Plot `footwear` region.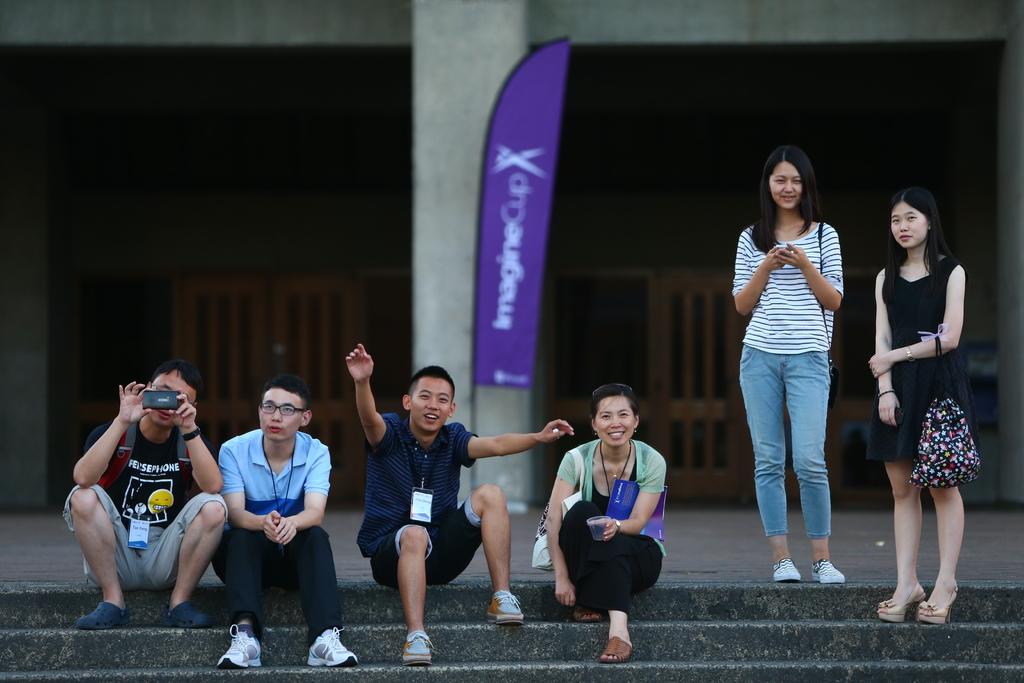
Plotted at box=[163, 602, 214, 629].
